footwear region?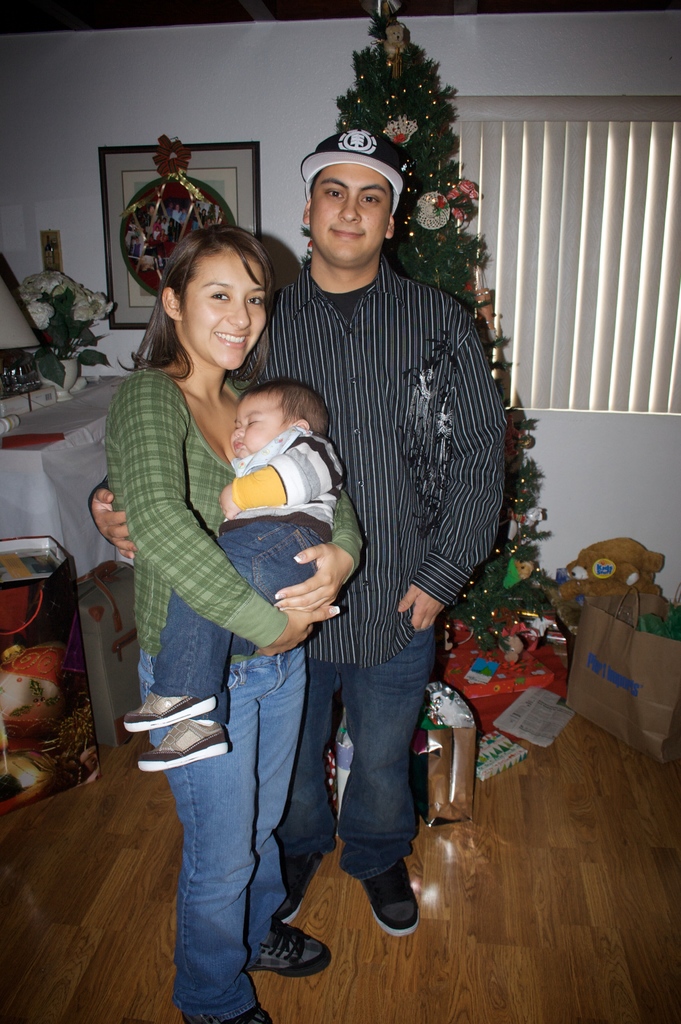
[left=361, top=874, right=426, bottom=937]
